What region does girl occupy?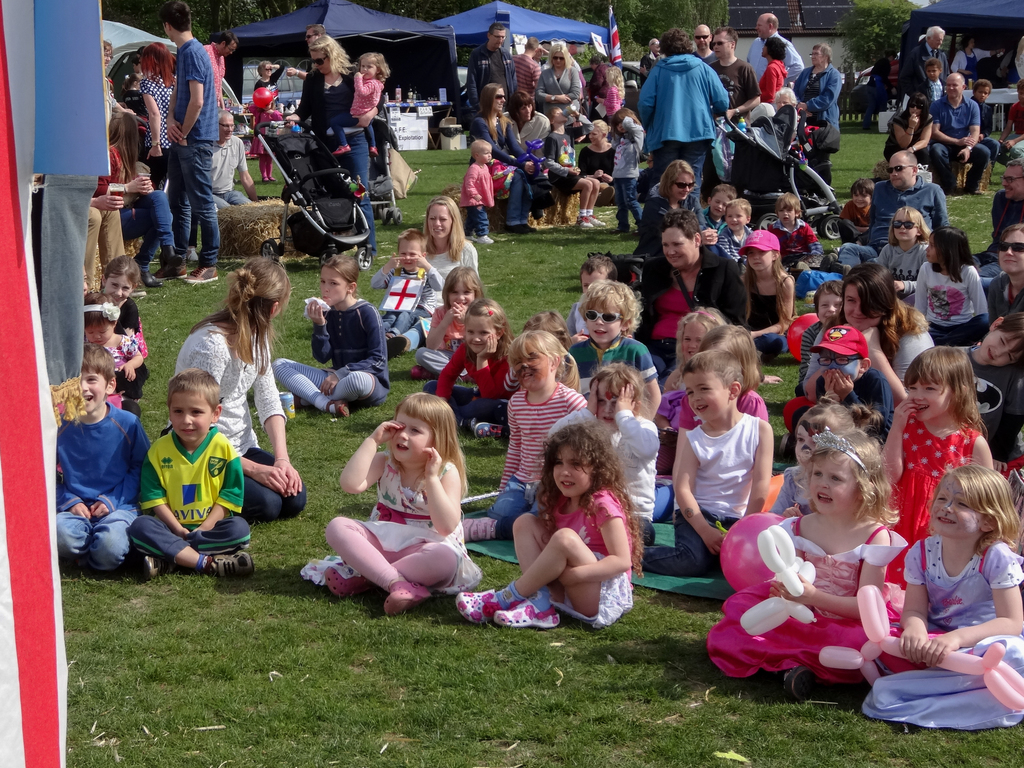
274, 249, 390, 417.
